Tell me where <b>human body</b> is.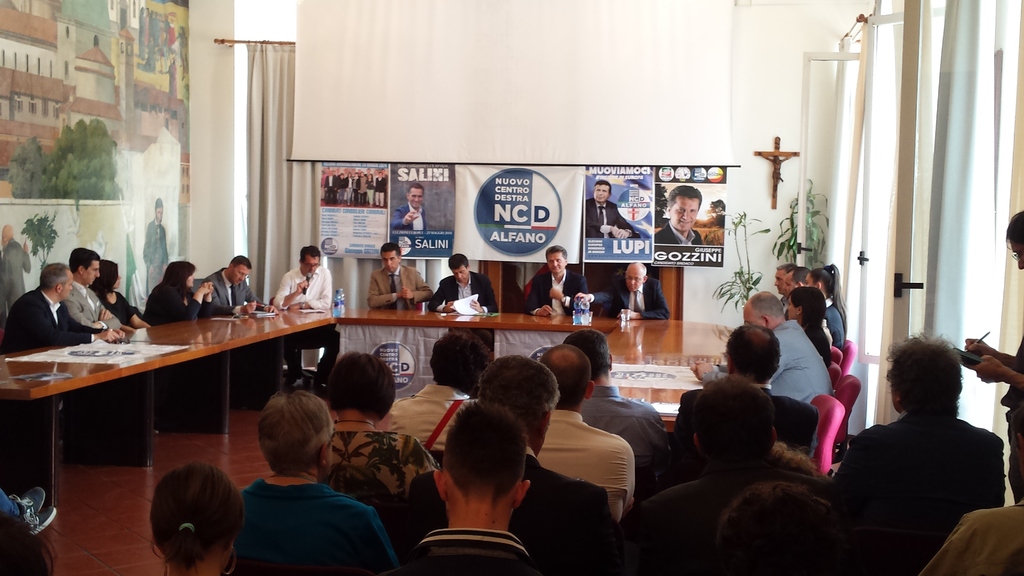
<b>human body</b> is at x1=579 y1=272 x2=671 y2=322.
